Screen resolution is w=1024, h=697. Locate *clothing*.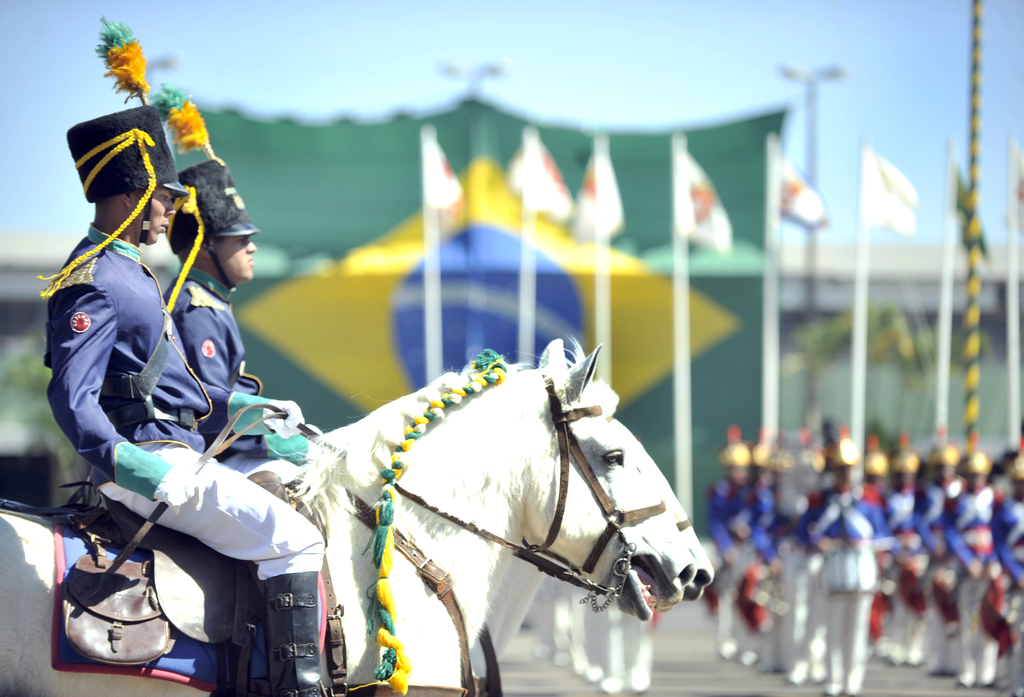
box(987, 497, 1023, 696).
